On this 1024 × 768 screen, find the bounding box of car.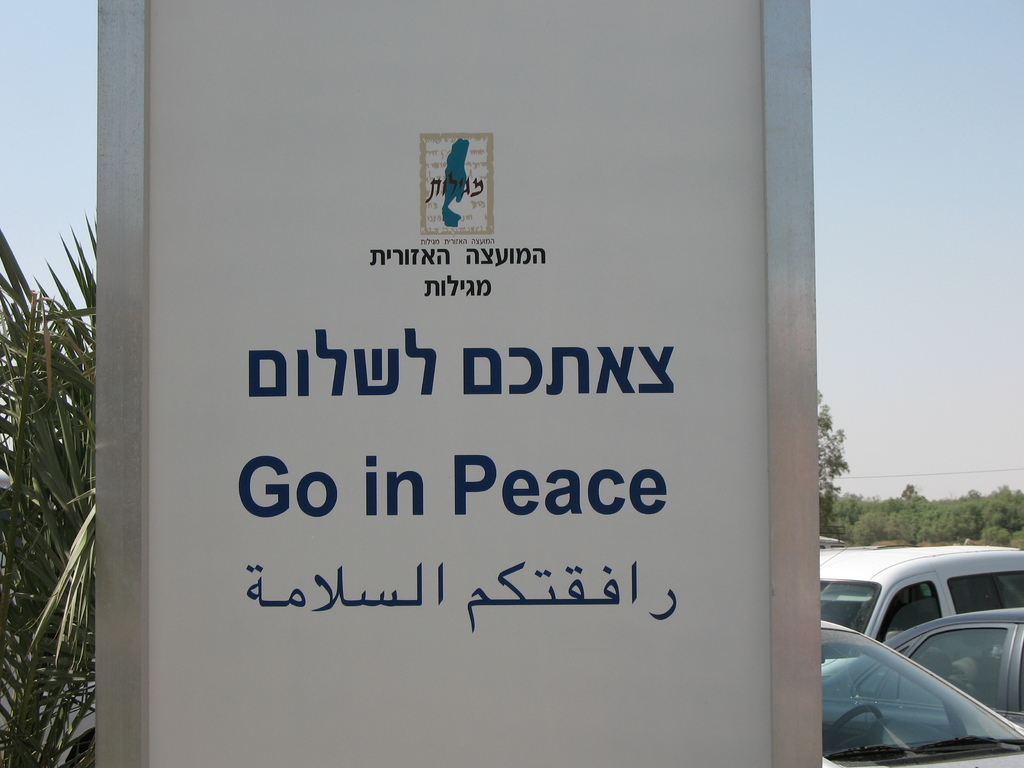
Bounding box: box(820, 617, 1023, 767).
